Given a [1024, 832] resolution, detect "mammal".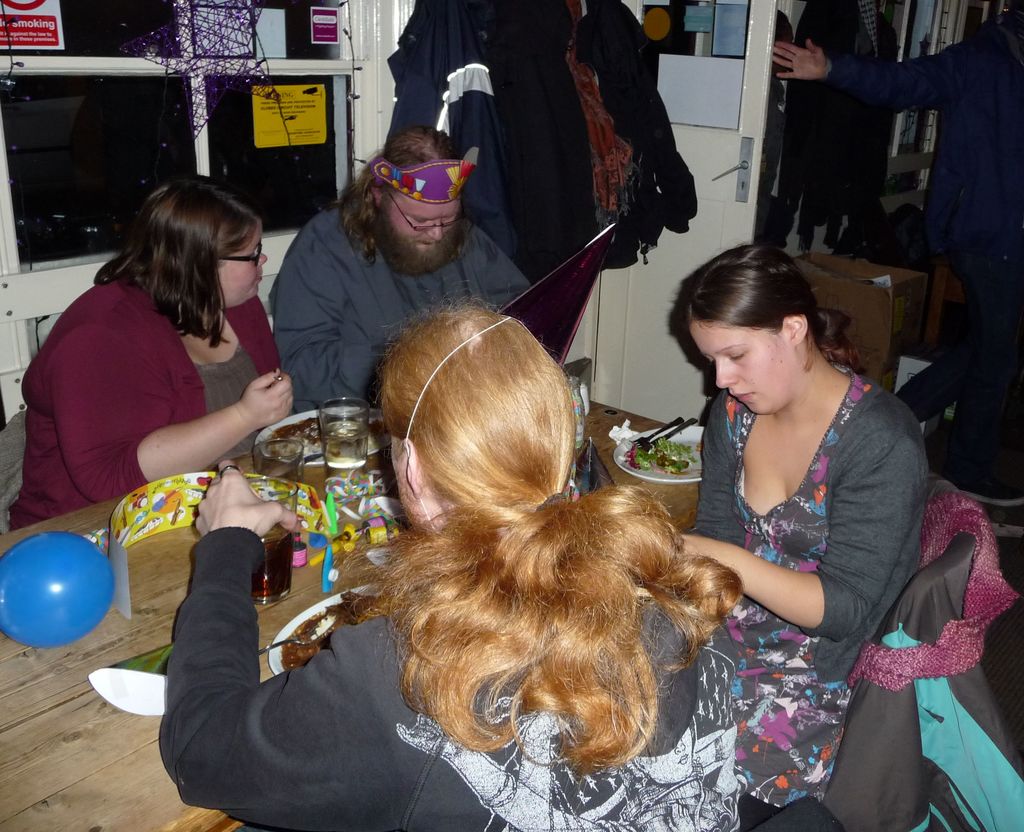
bbox=[276, 127, 538, 423].
